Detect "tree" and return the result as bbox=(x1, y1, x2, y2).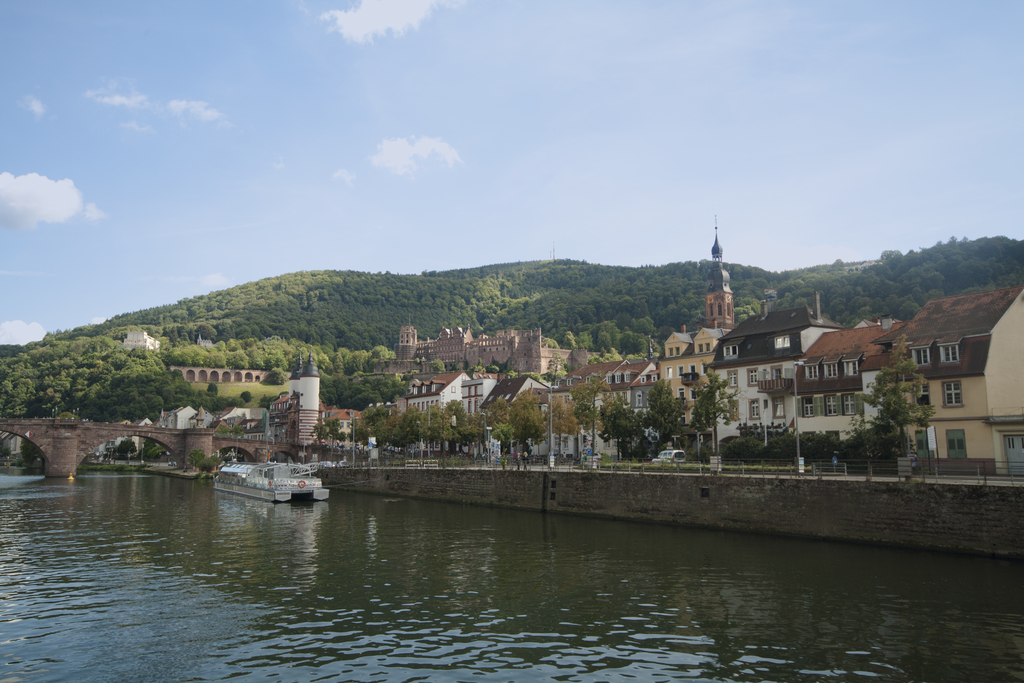
bbox=(241, 390, 255, 402).
